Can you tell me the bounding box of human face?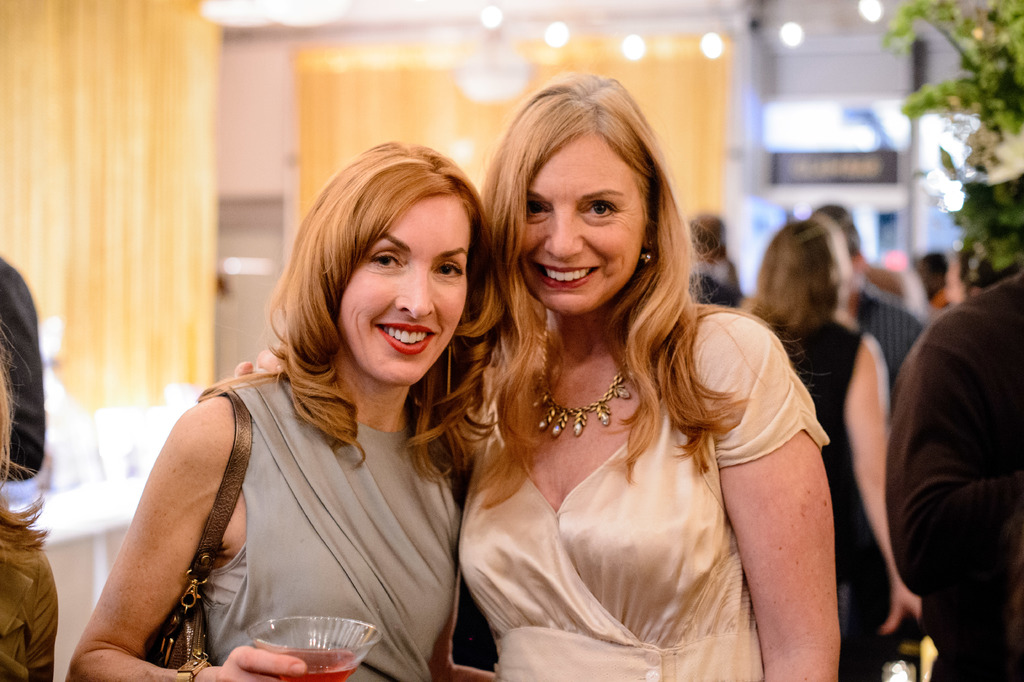
[517,135,646,309].
